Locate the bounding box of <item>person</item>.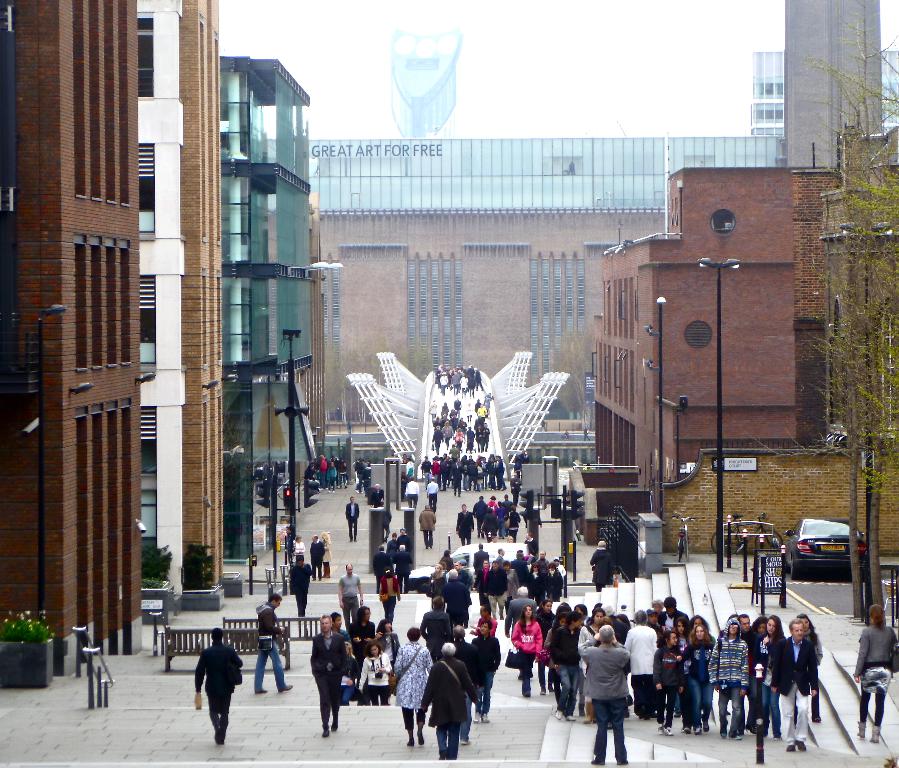
Bounding box: 583, 610, 611, 689.
